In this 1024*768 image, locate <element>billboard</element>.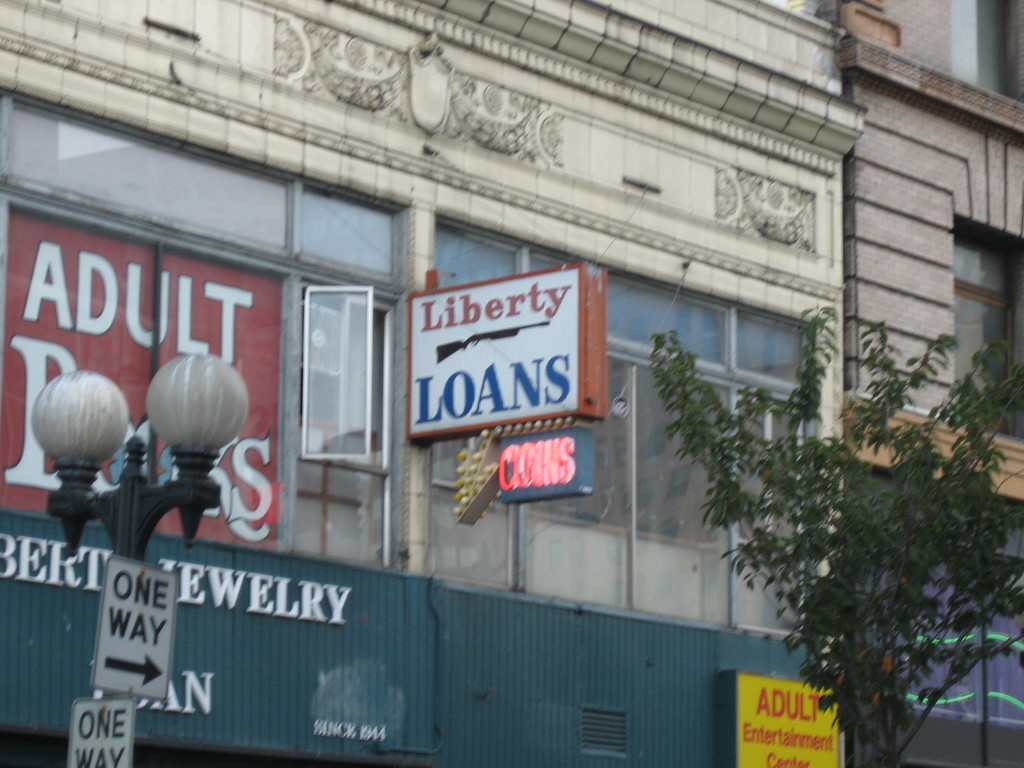
Bounding box: {"x1": 0, "y1": 211, "x2": 280, "y2": 545}.
